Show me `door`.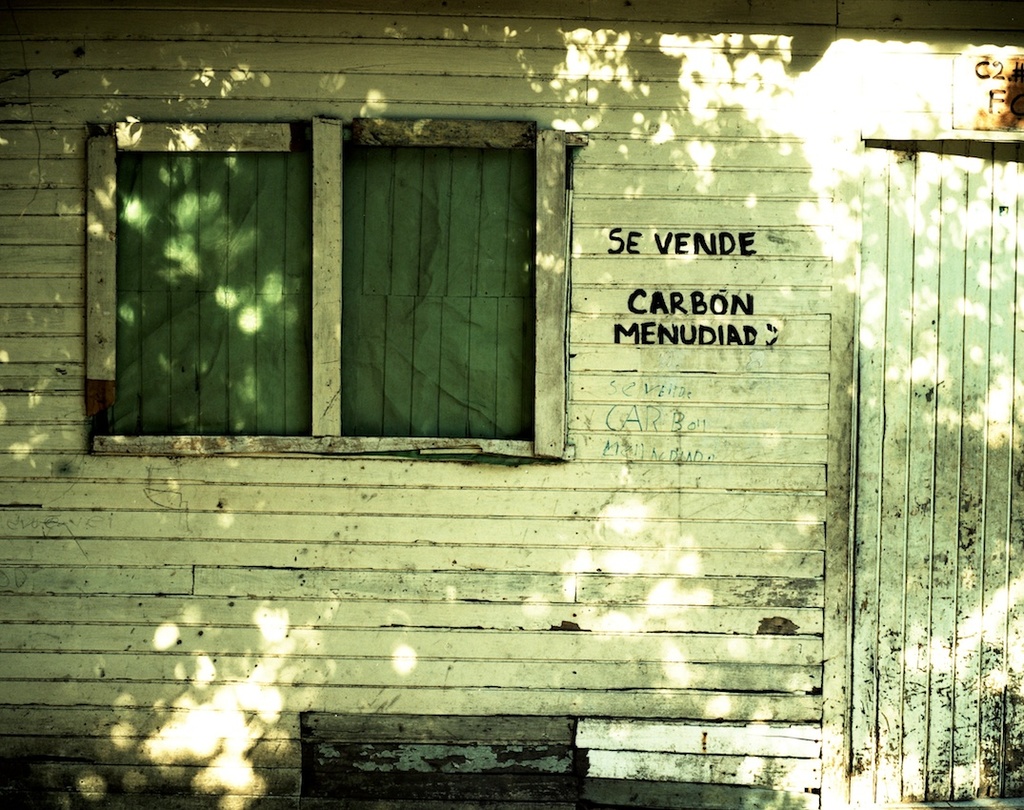
`door` is here: crop(852, 134, 1023, 809).
